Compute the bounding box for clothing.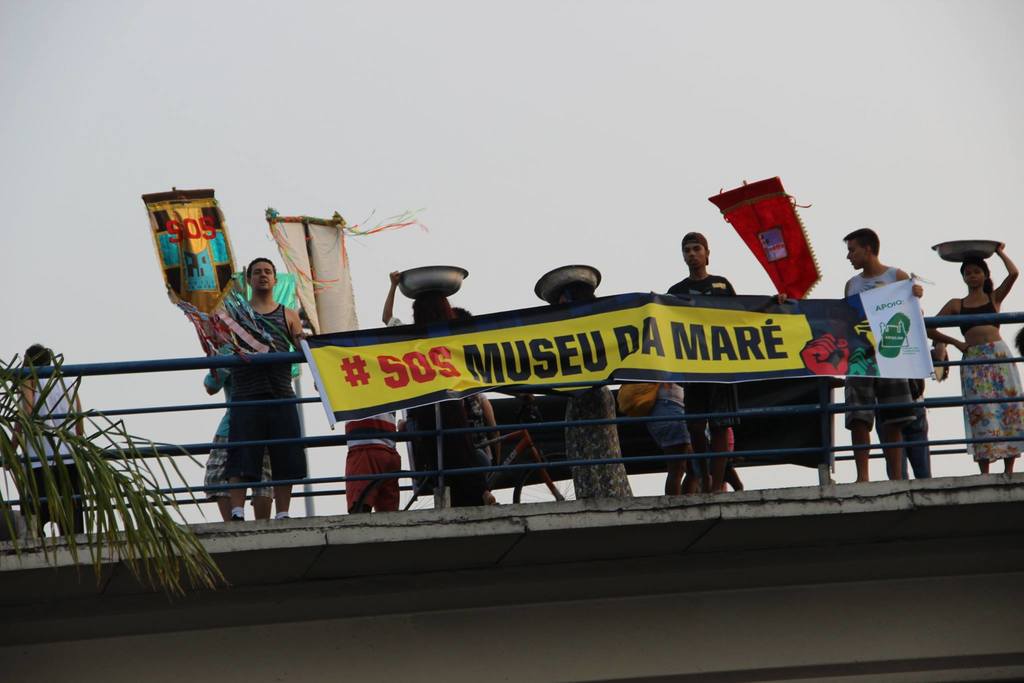
225, 297, 310, 481.
